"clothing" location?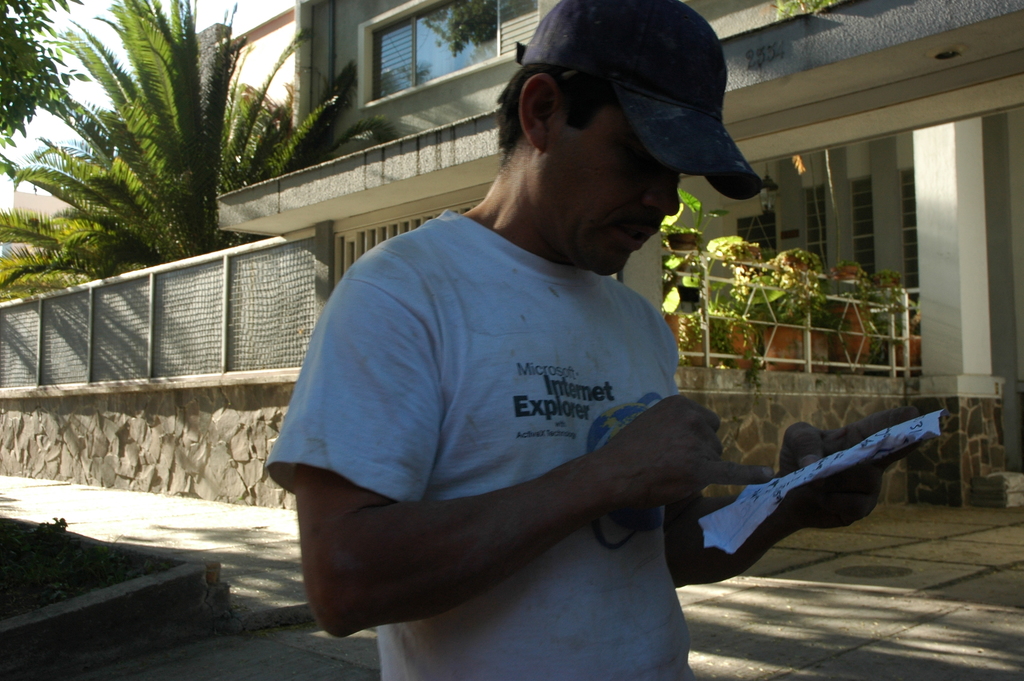
region(275, 169, 770, 630)
